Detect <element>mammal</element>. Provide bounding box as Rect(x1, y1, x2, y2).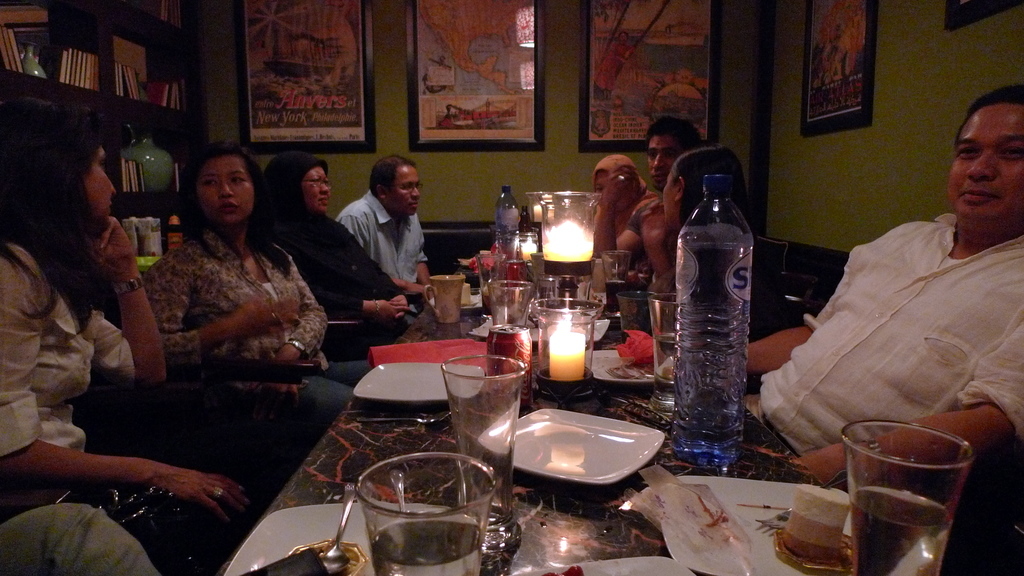
Rect(336, 158, 459, 303).
